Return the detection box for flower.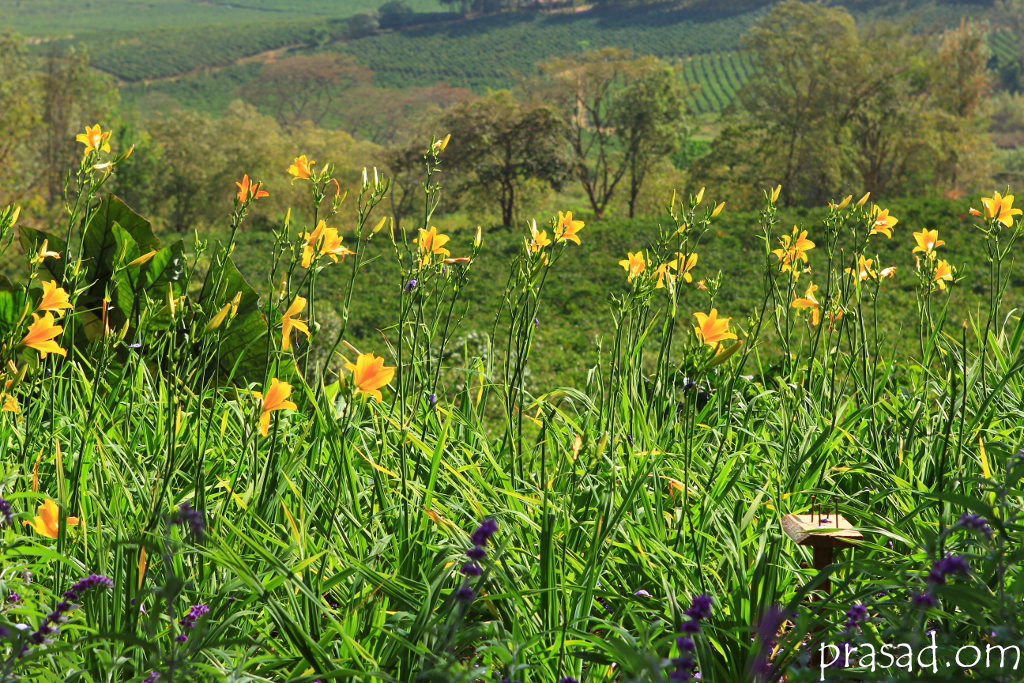
{"x1": 594, "y1": 431, "x2": 608, "y2": 464}.
